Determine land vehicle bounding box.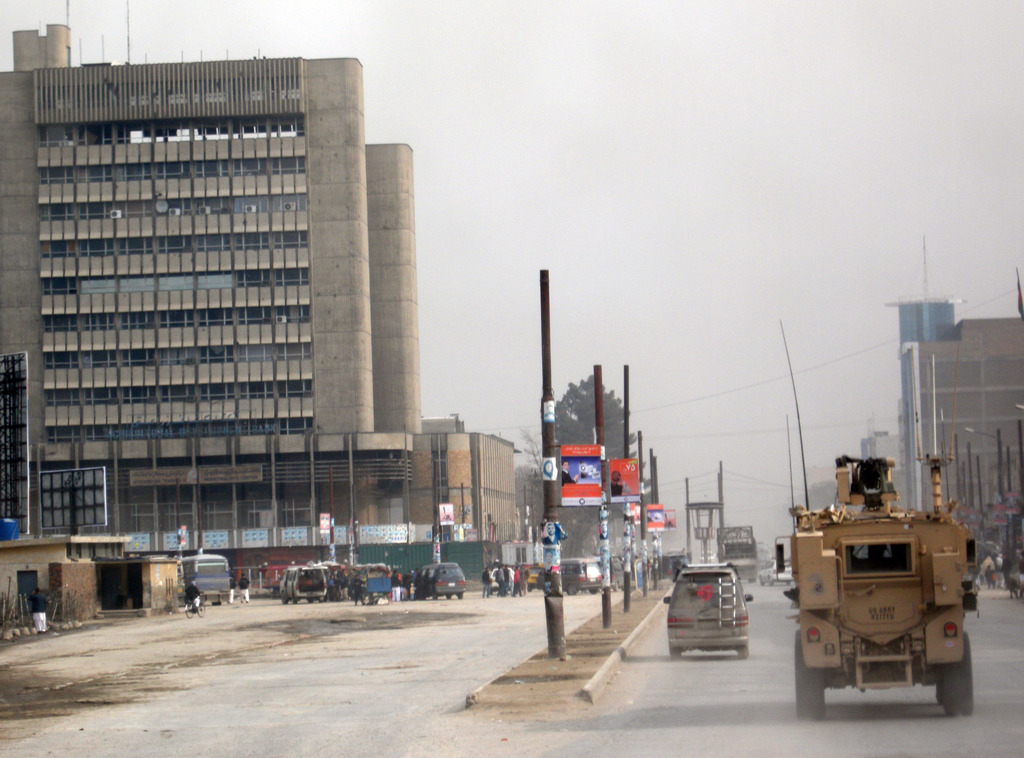
Determined: box=[714, 526, 758, 579].
